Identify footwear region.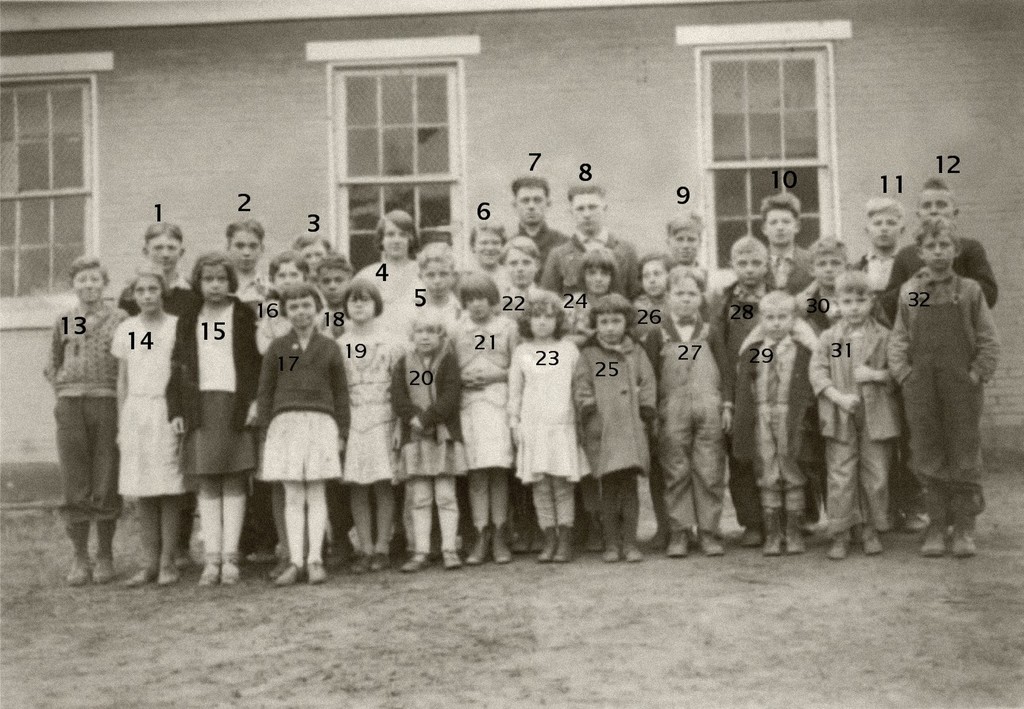
Region: {"x1": 89, "y1": 549, "x2": 121, "y2": 583}.
